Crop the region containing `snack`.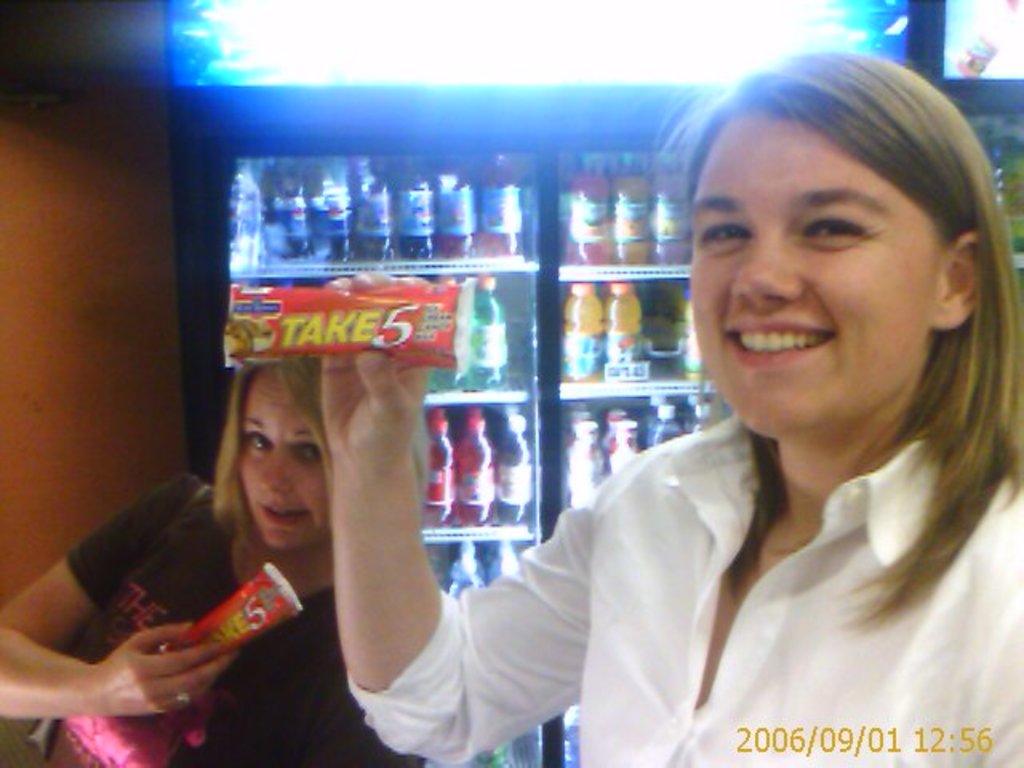
Crop region: <region>216, 291, 451, 349</region>.
